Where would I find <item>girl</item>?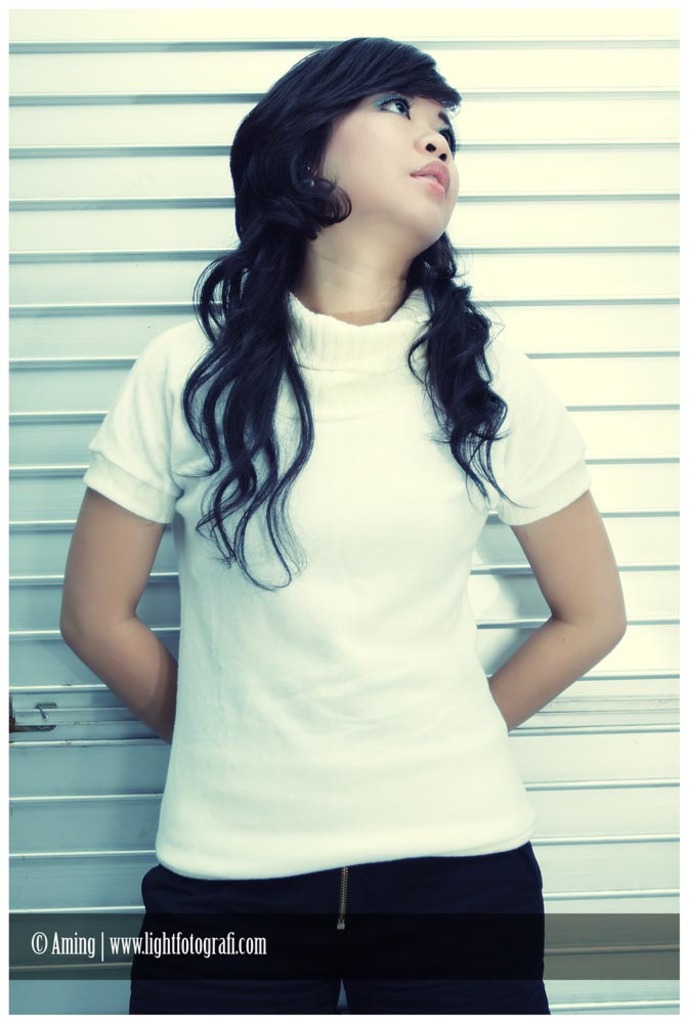
At (x1=52, y1=37, x2=629, y2=1015).
